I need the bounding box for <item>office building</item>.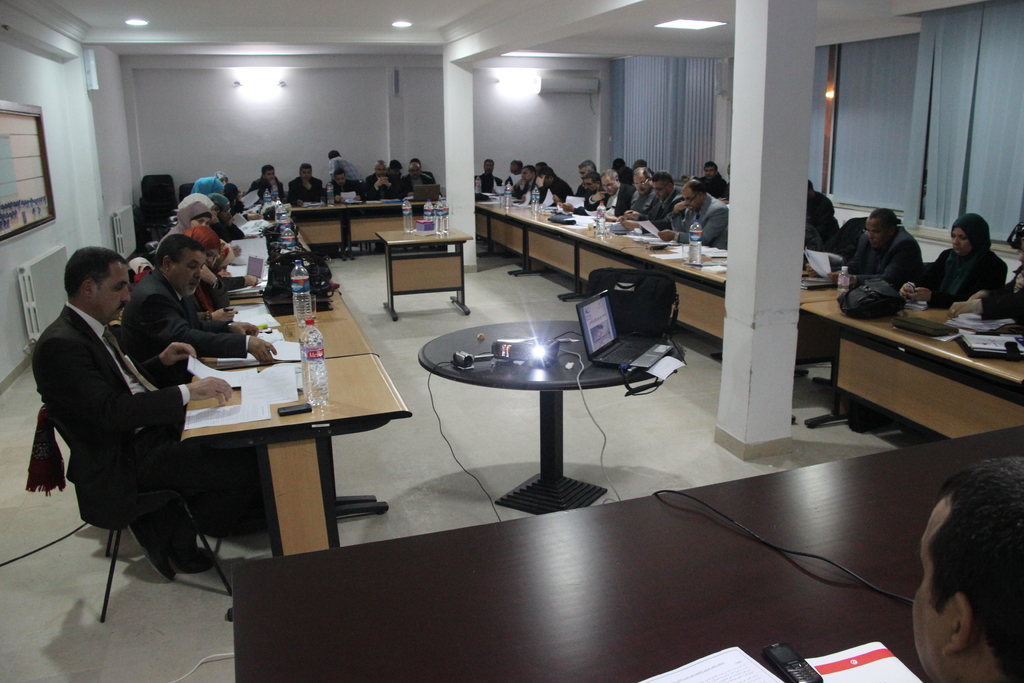
Here it is: l=20, t=0, r=934, b=677.
